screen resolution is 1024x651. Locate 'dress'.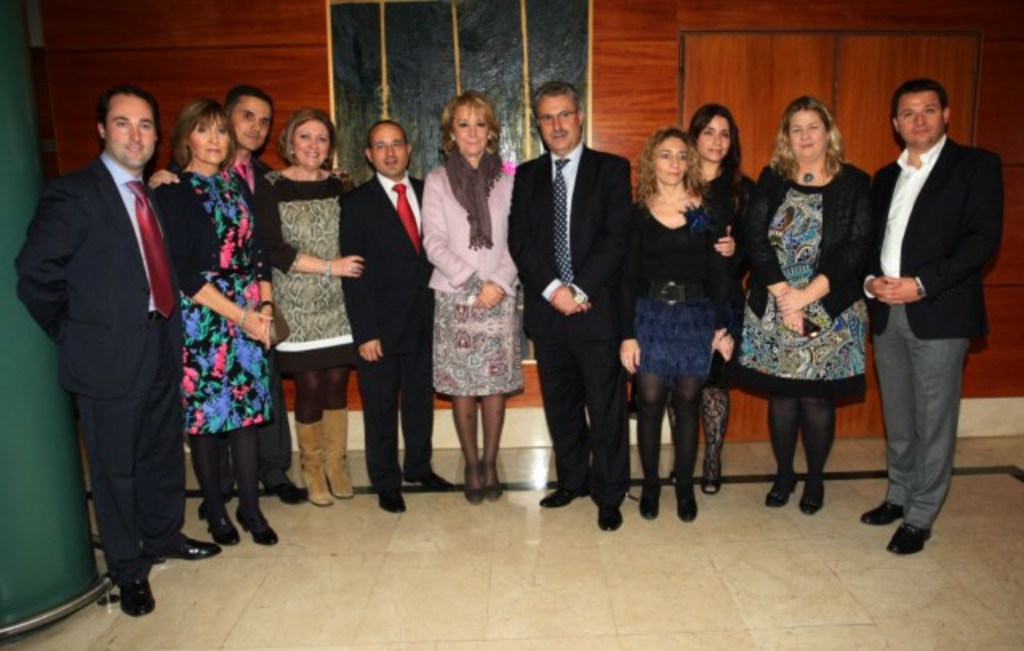
[741, 166, 869, 409].
